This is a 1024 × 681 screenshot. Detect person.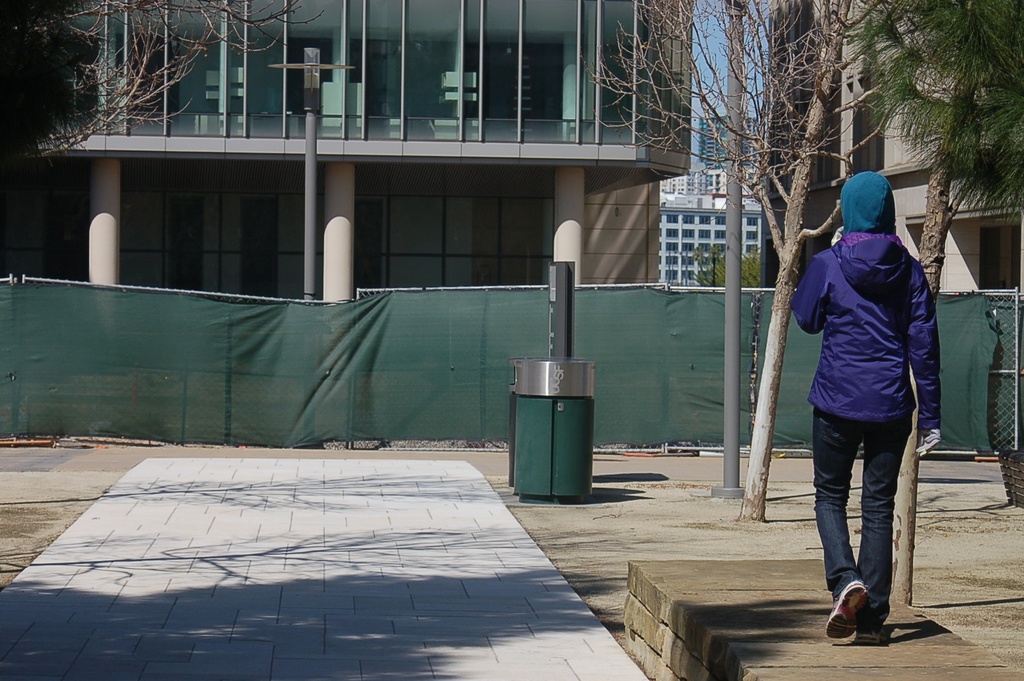
<box>799,153,951,656</box>.
